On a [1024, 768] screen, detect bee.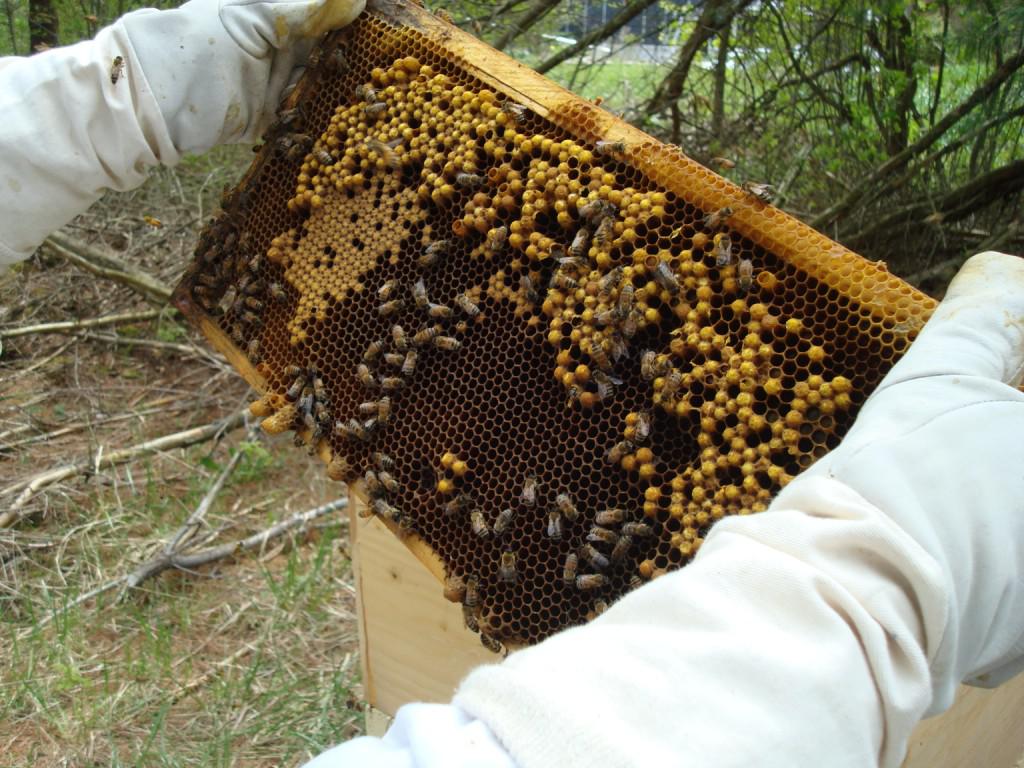
region(218, 253, 236, 273).
